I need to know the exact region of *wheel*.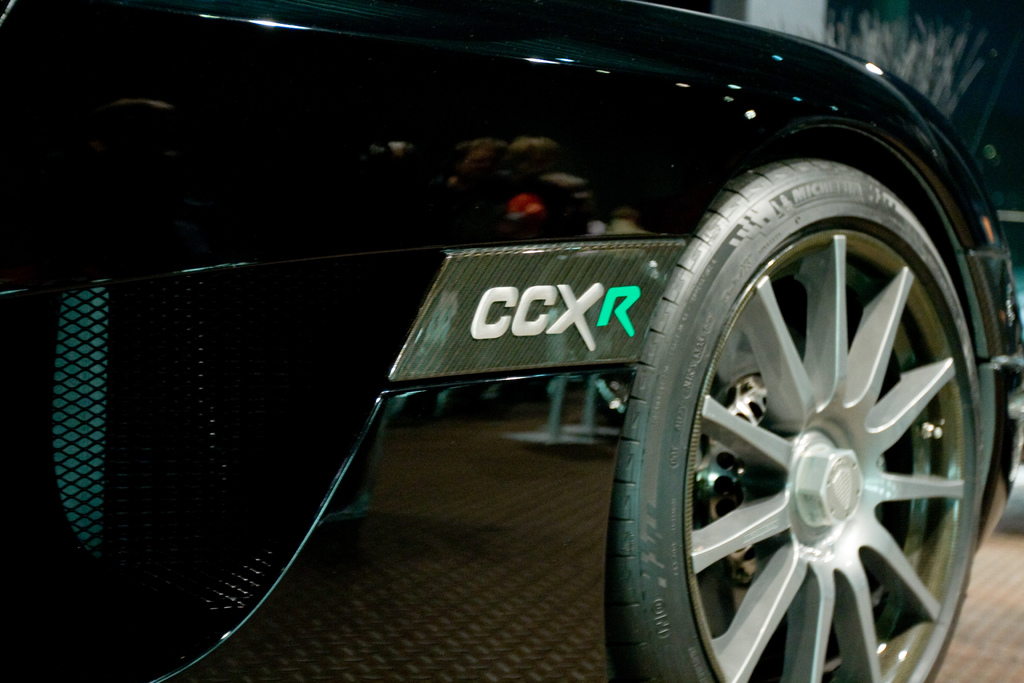
Region: 622,156,984,663.
